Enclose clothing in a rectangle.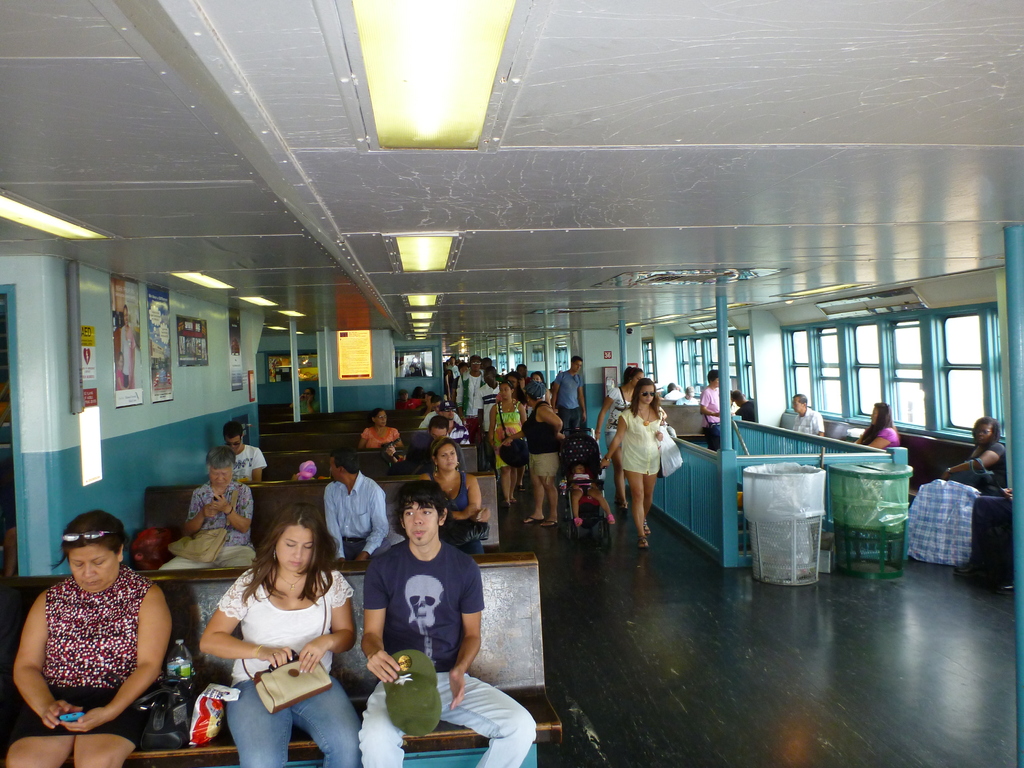
[364, 421, 399, 454].
